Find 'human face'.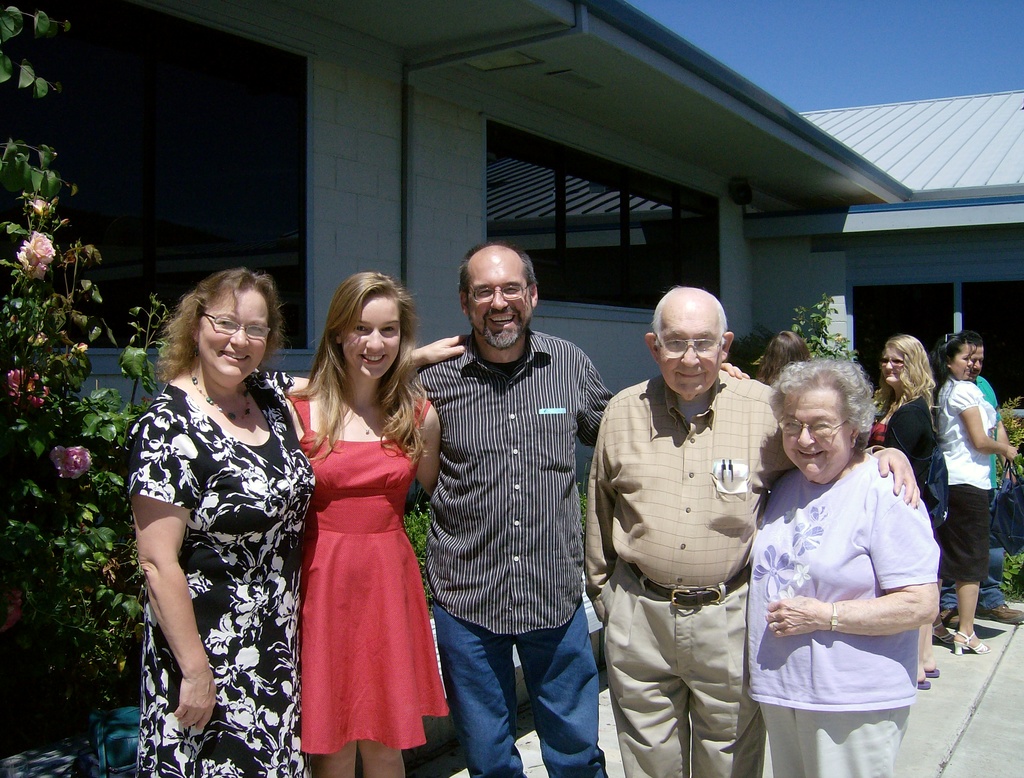
box=[337, 294, 401, 379].
